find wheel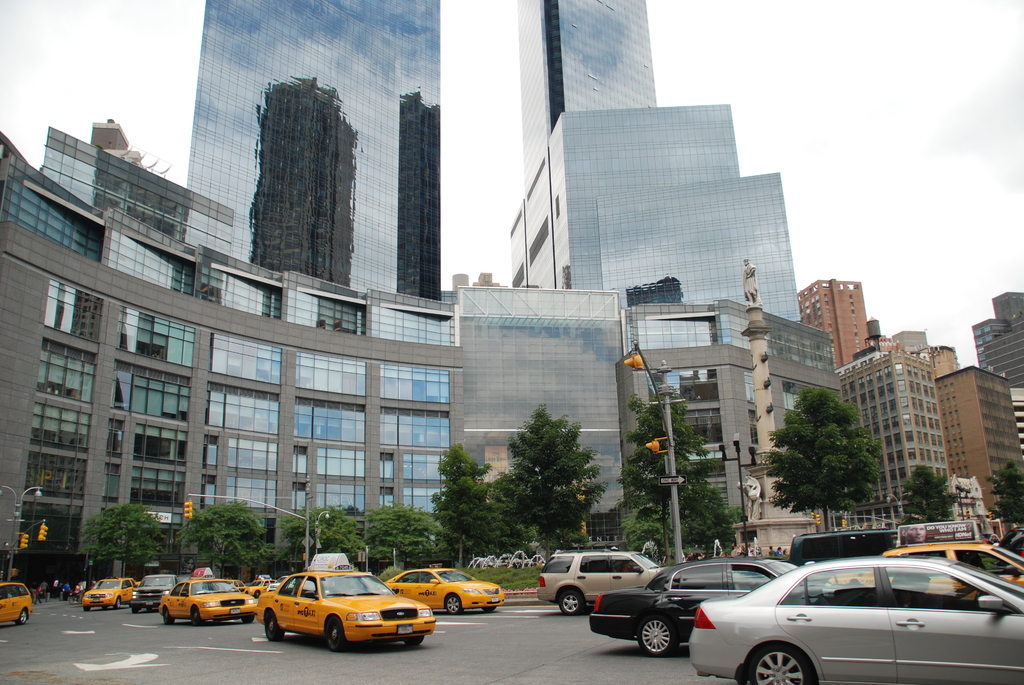
select_region(115, 598, 122, 607)
